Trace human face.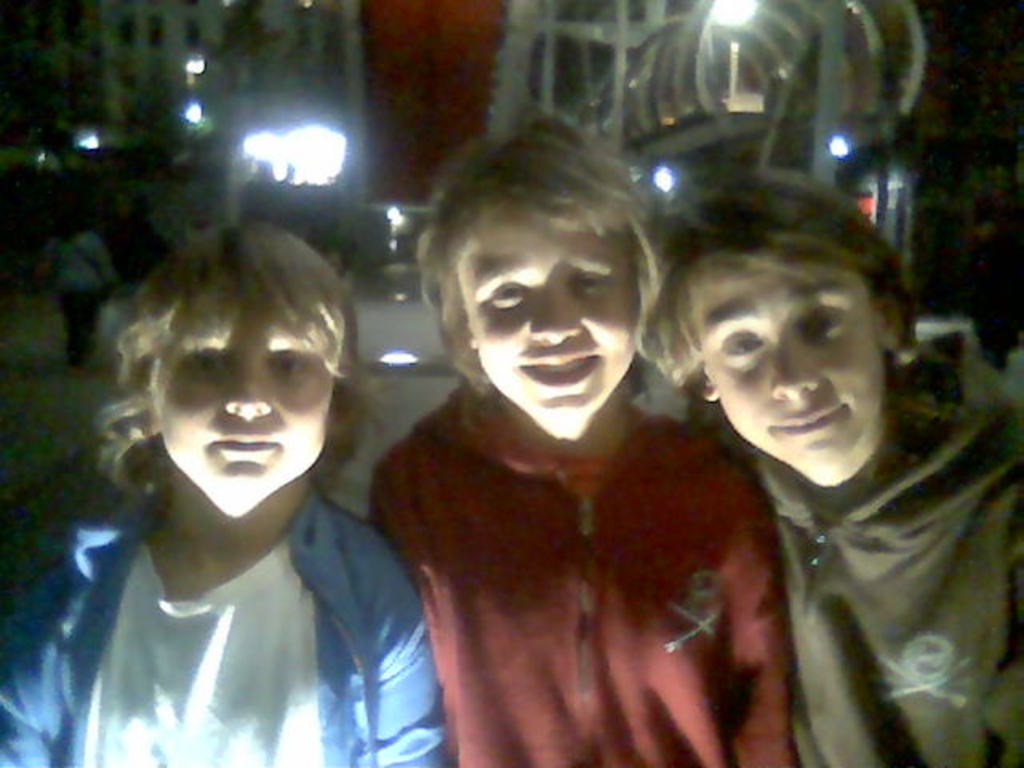
Traced to [left=157, top=318, right=336, bottom=514].
